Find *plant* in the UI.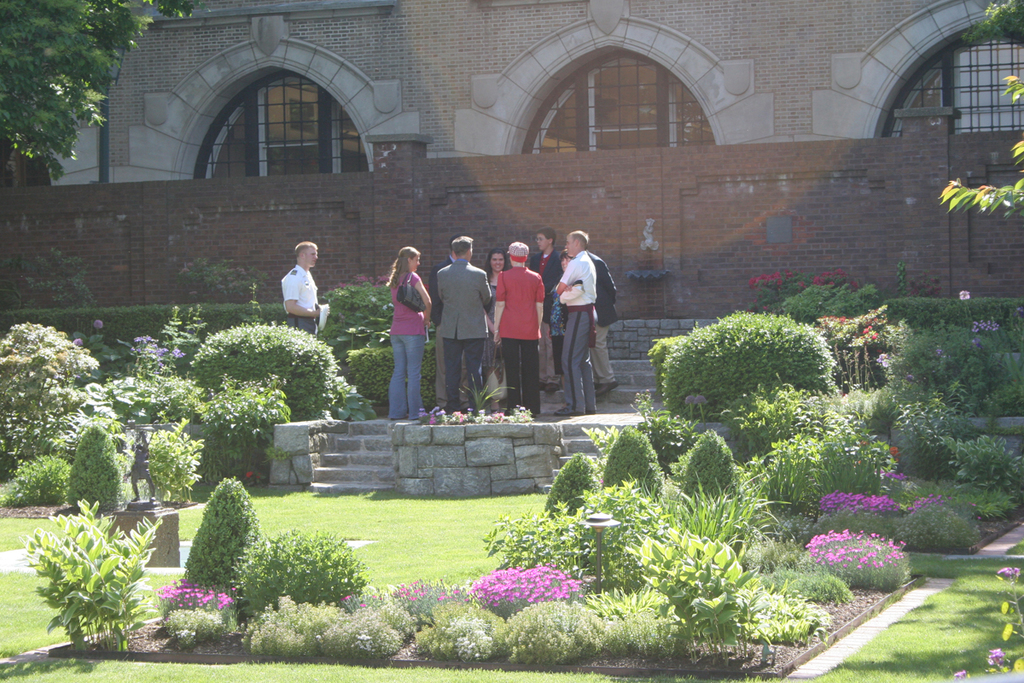
UI element at bbox=(357, 574, 415, 641).
